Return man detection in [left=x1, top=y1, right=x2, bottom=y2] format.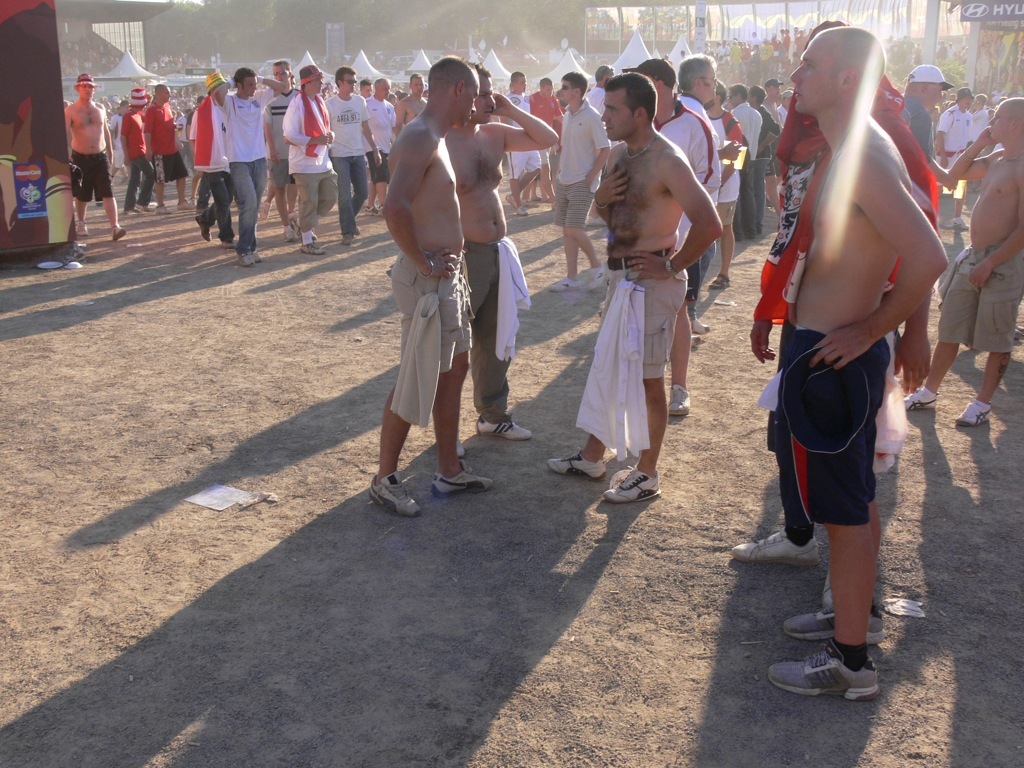
[left=633, top=58, right=718, bottom=417].
